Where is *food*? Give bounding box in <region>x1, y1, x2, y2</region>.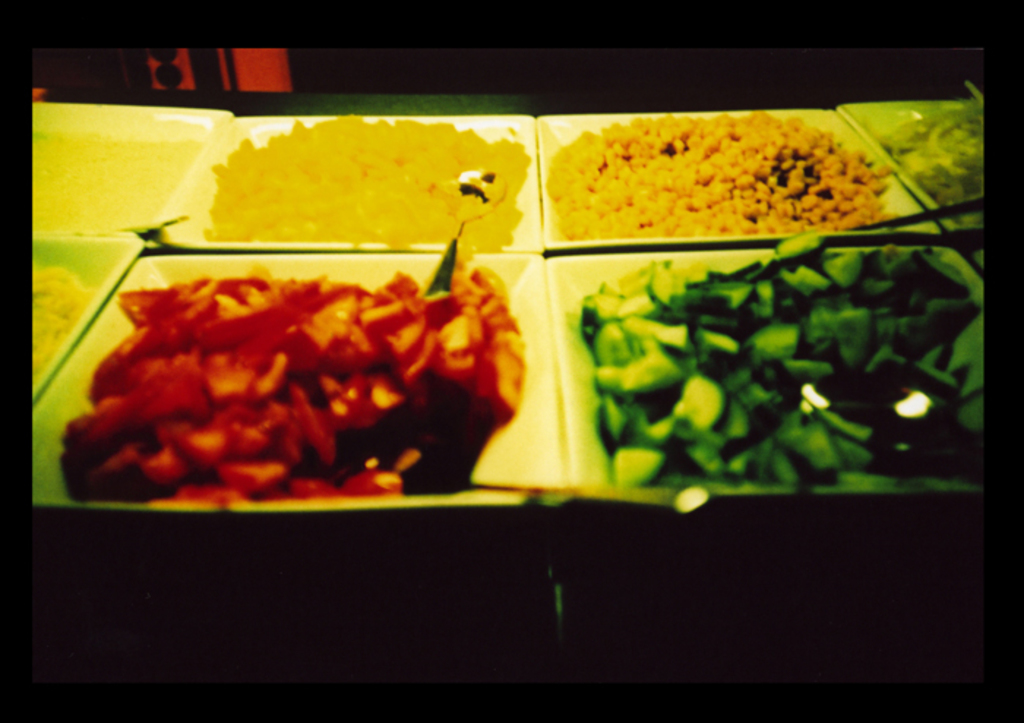
<region>73, 227, 524, 511</region>.
